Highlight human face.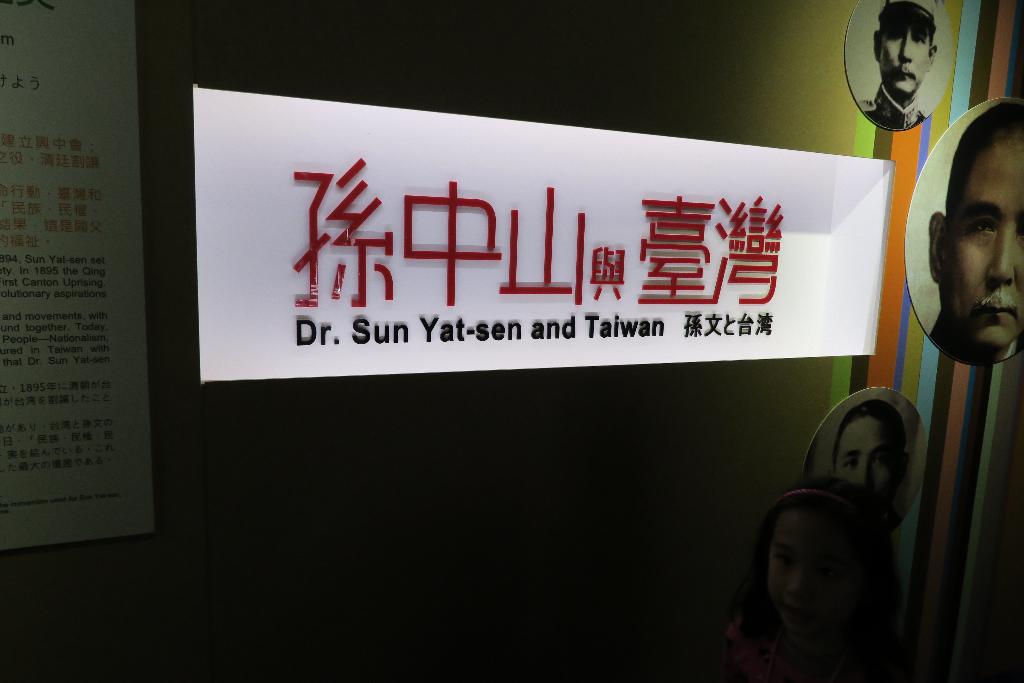
Highlighted region: [left=753, top=527, right=861, bottom=639].
